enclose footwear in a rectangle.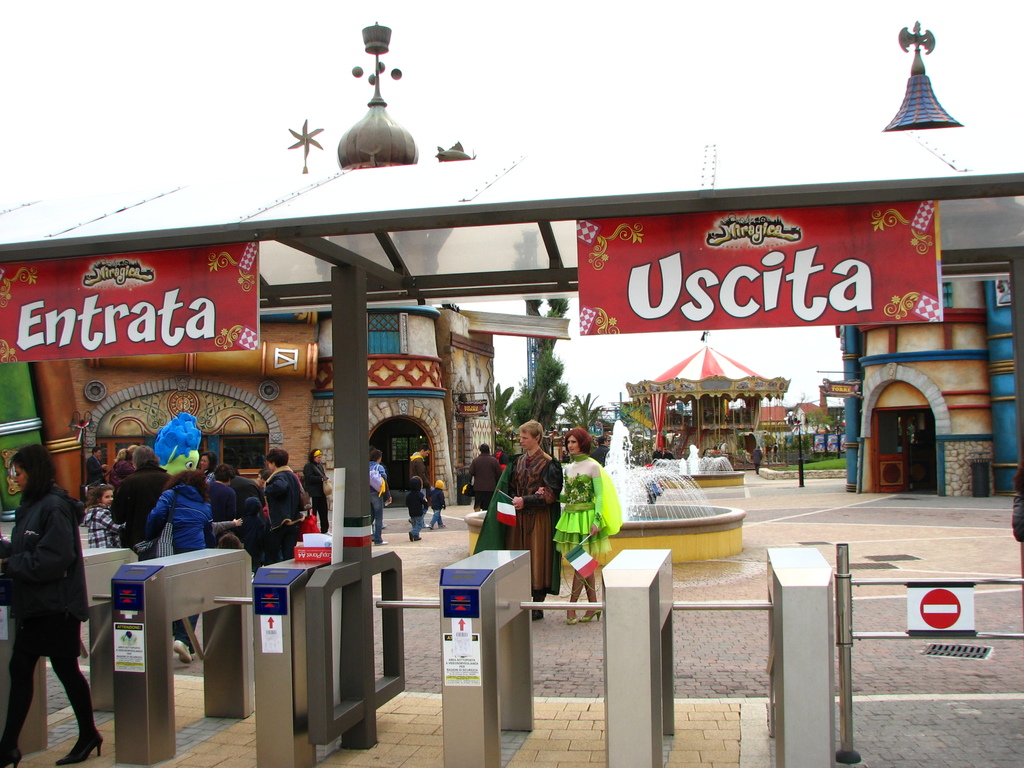
bbox(51, 729, 102, 764).
